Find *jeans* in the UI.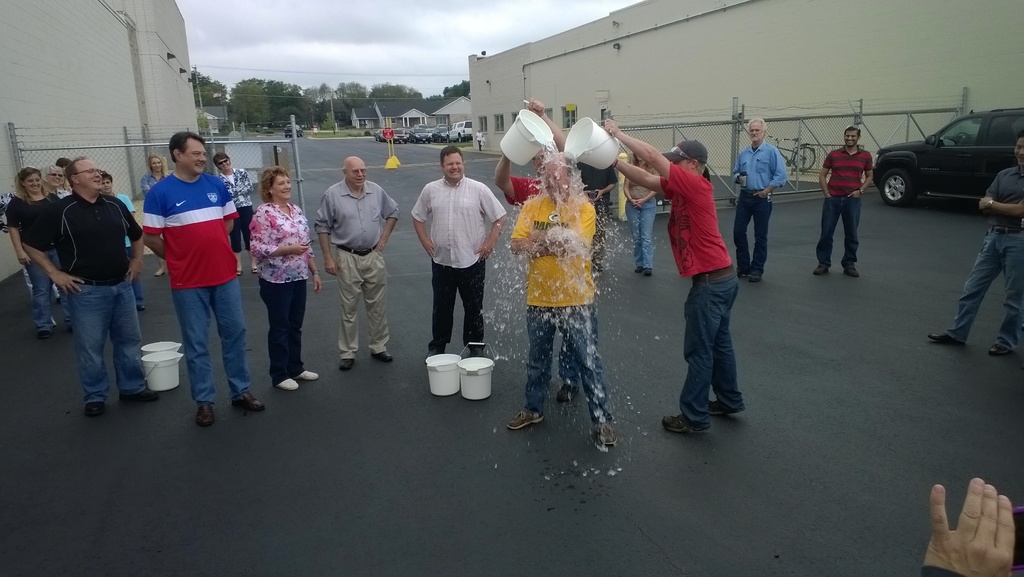
UI element at BBox(721, 138, 791, 190).
